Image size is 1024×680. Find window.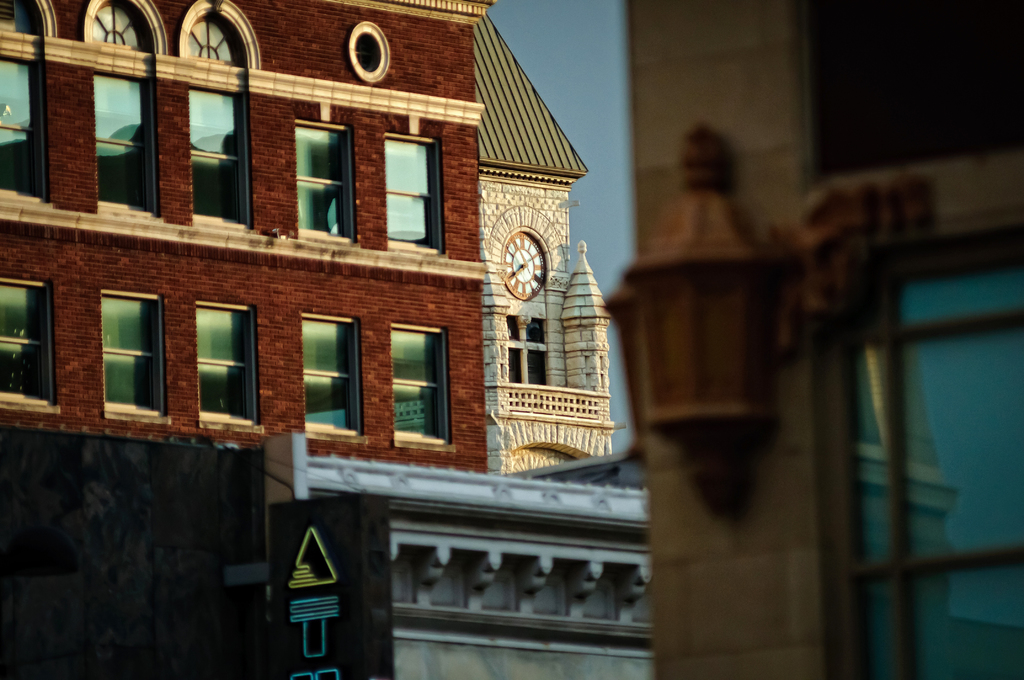
pyautogui.locateOnScreen(509, 318, 547, 385).
